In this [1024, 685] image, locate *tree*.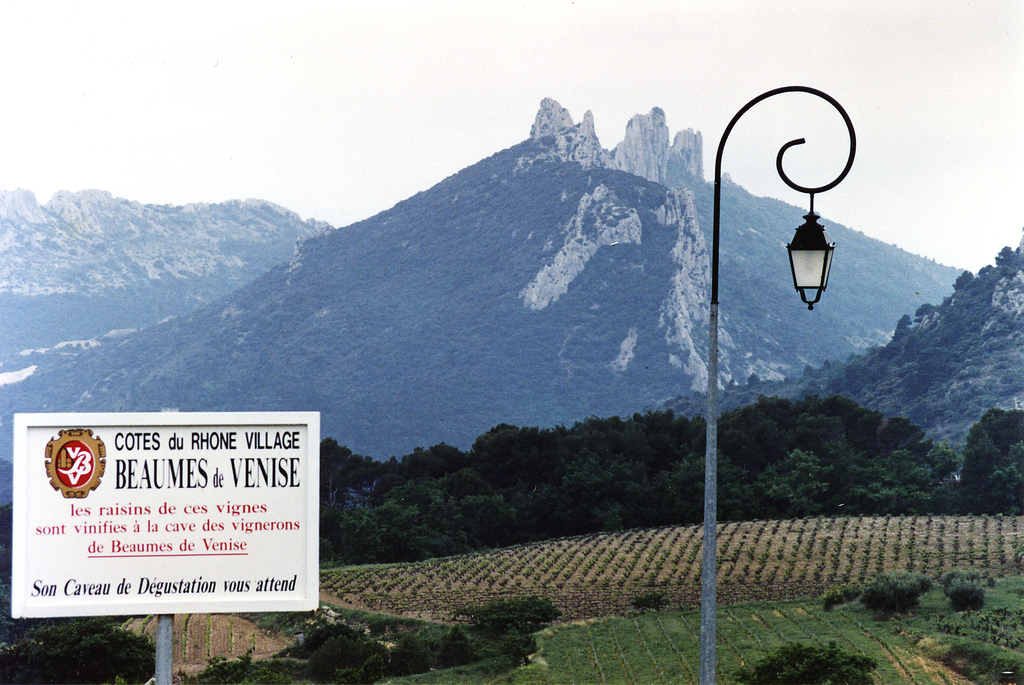
Bounding box: 867:440:940:508.
